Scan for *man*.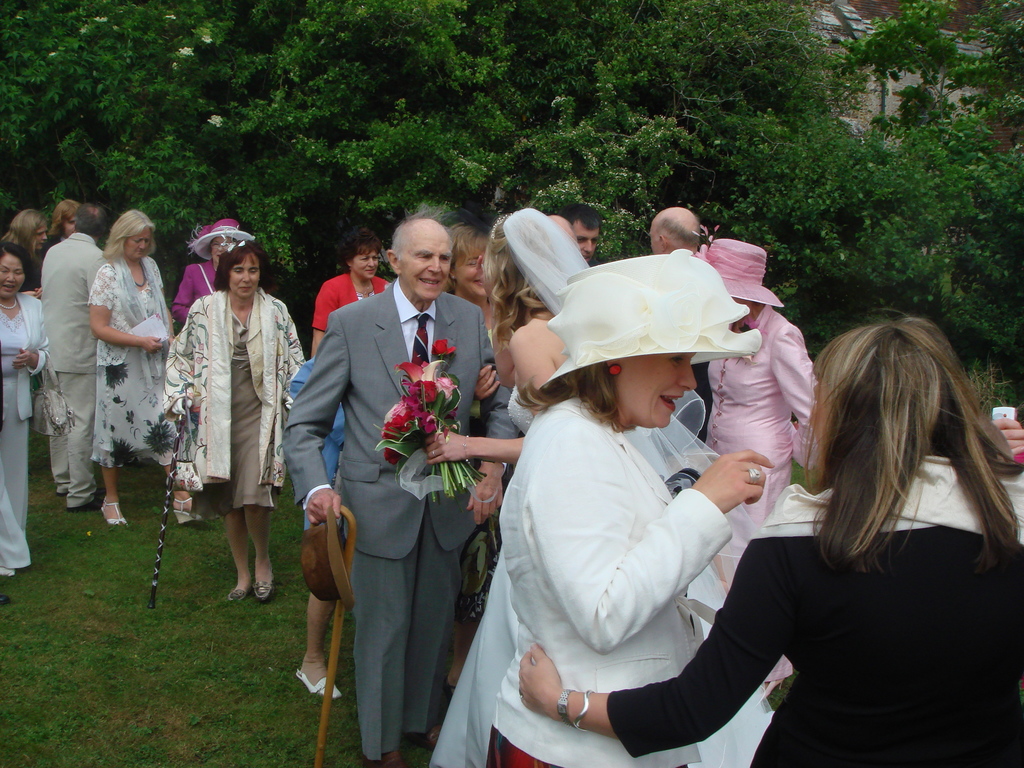
Scan result: crop(305, 225, 392, 532).
